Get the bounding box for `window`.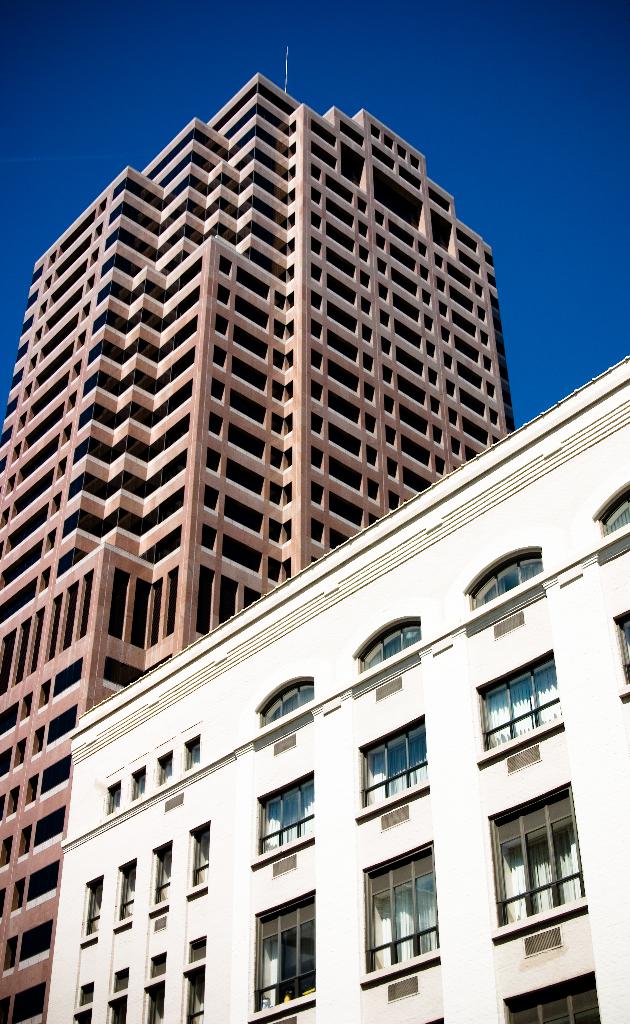
(x1=615, y1=610, x2=629, y2=700).
